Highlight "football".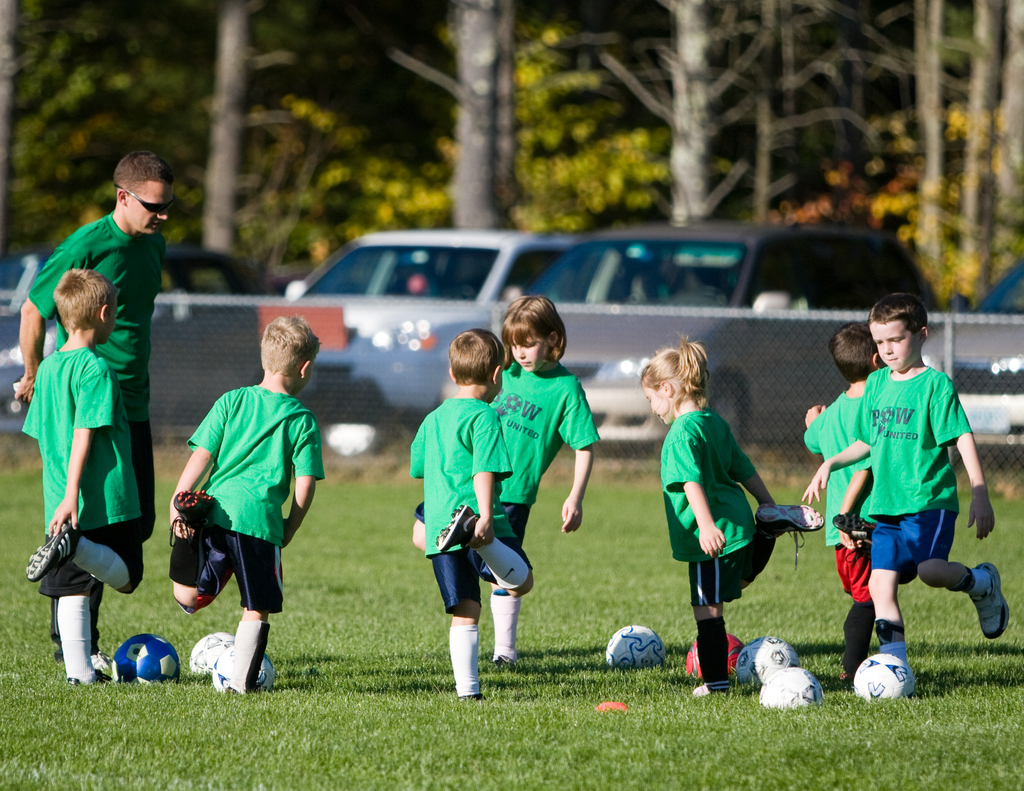
Highlighted region: x1=735 y1=636 x2=802 y2=687.
